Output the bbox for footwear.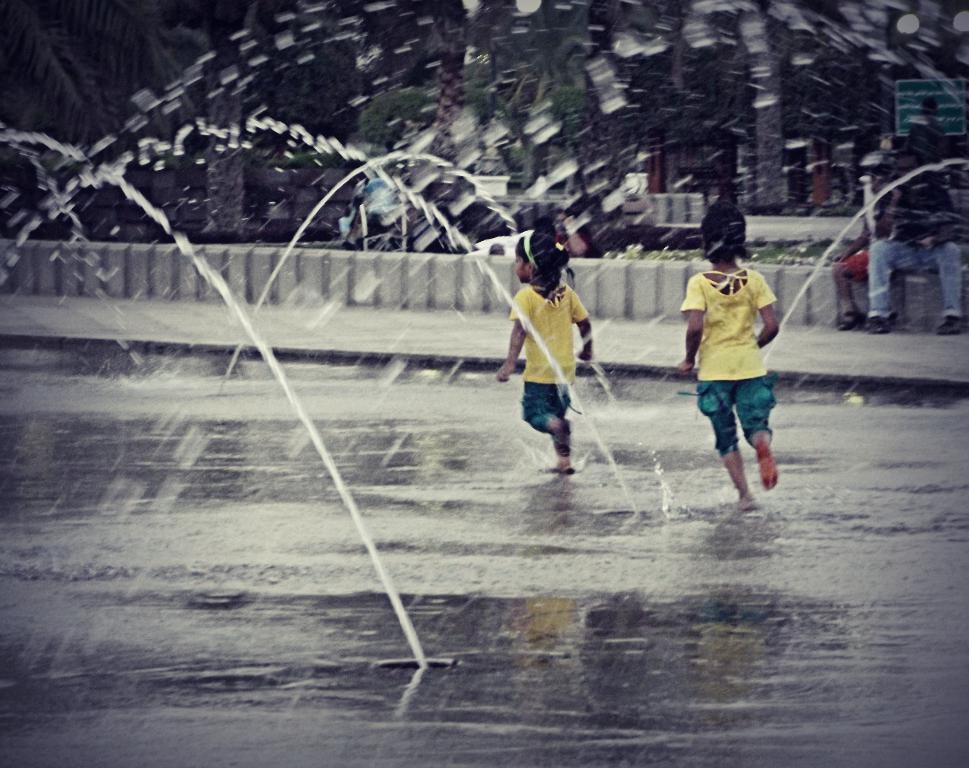
left=930, top=310, right=962, bottom=339.
